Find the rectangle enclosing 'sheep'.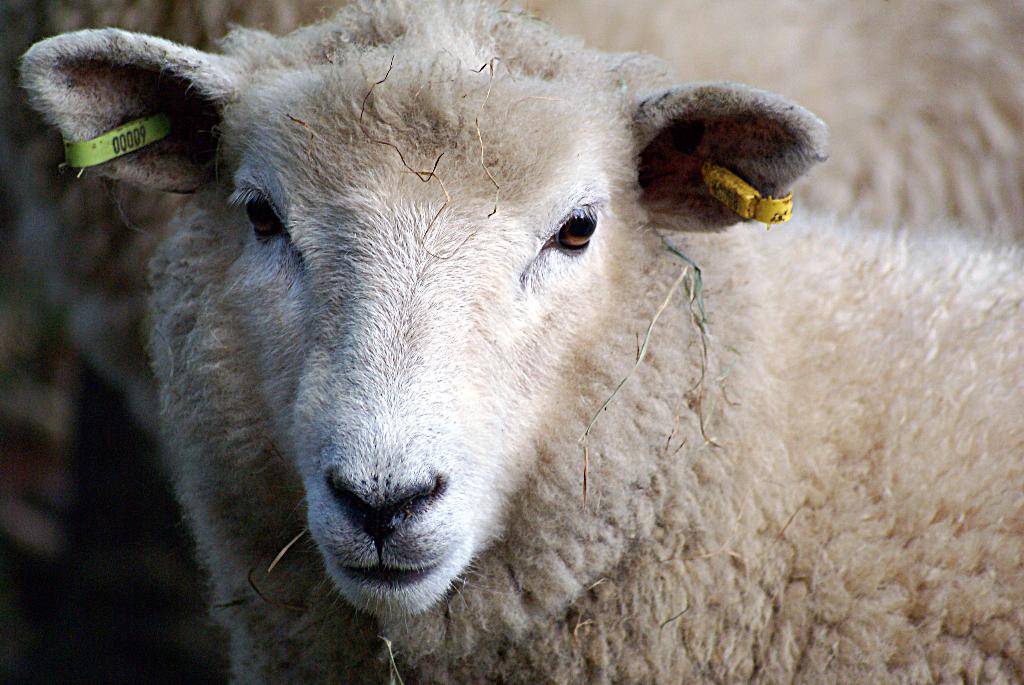
box=[0, 0, 1023, 684].
